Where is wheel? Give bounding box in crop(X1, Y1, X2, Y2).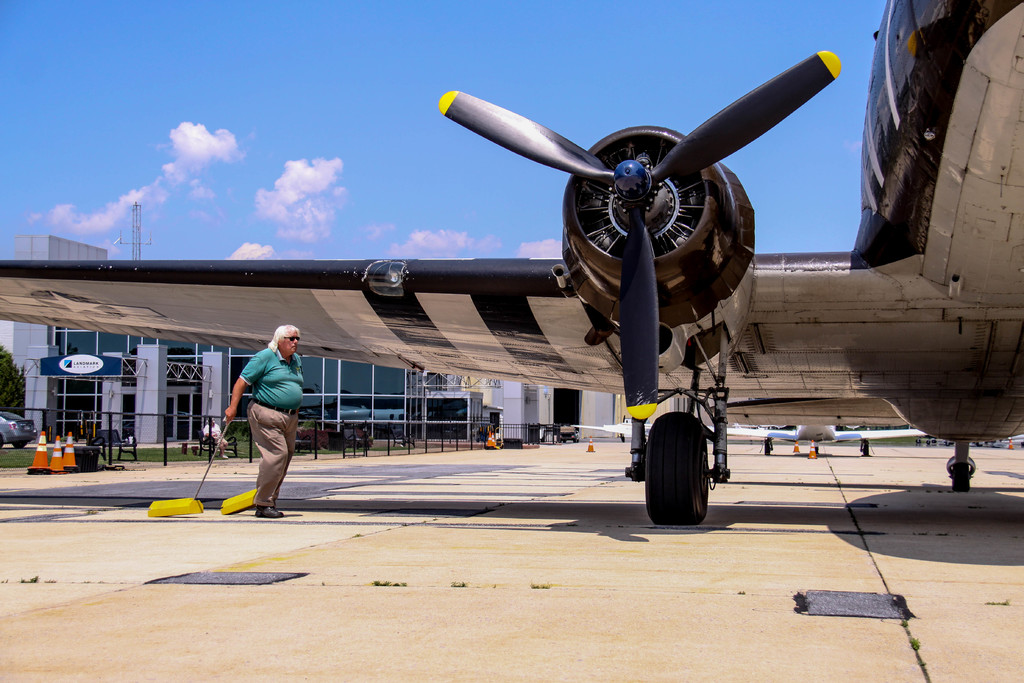
crop(765, 441, 771, 454).
